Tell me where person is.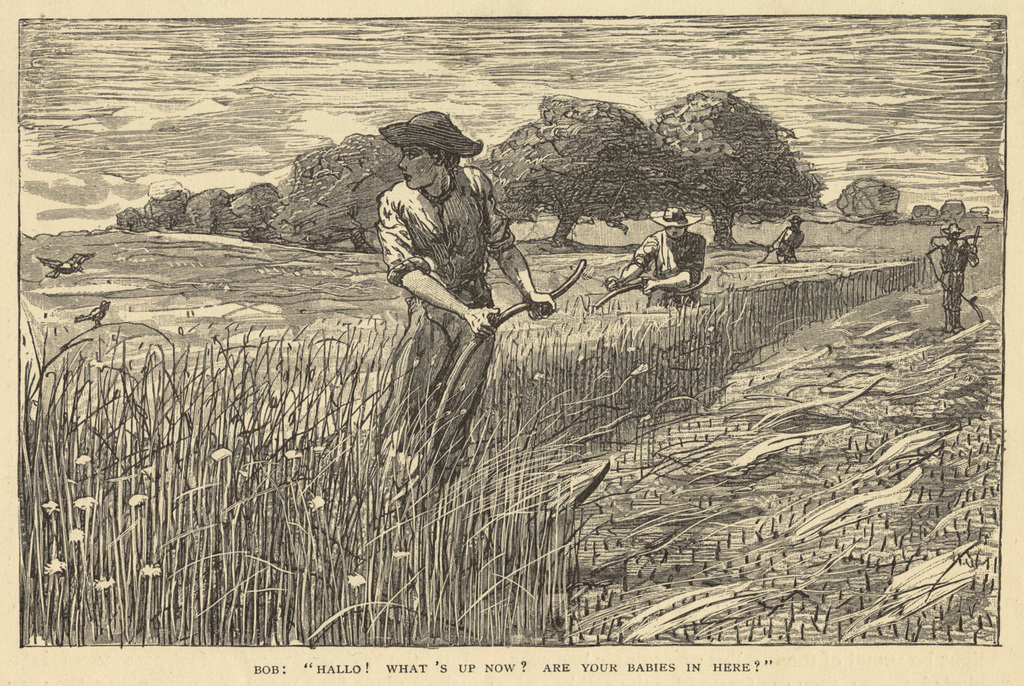
person is at bbox=[935, 217, 980, 339].
